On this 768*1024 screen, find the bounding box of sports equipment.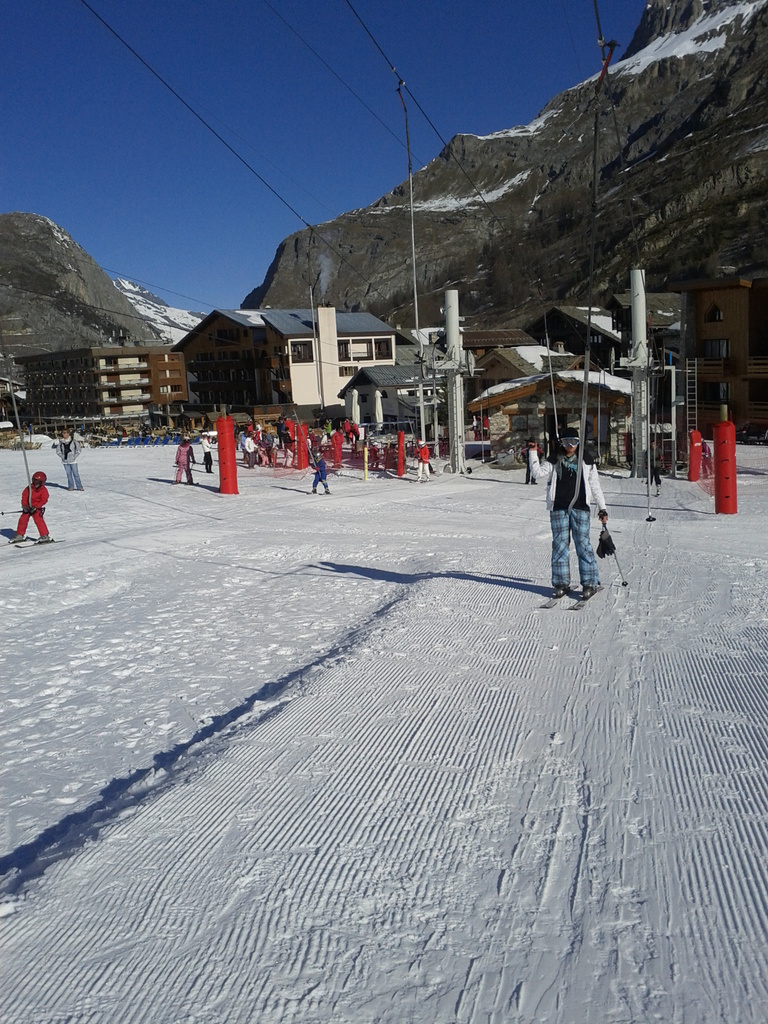
Bounding box: (25,469,51,492).
